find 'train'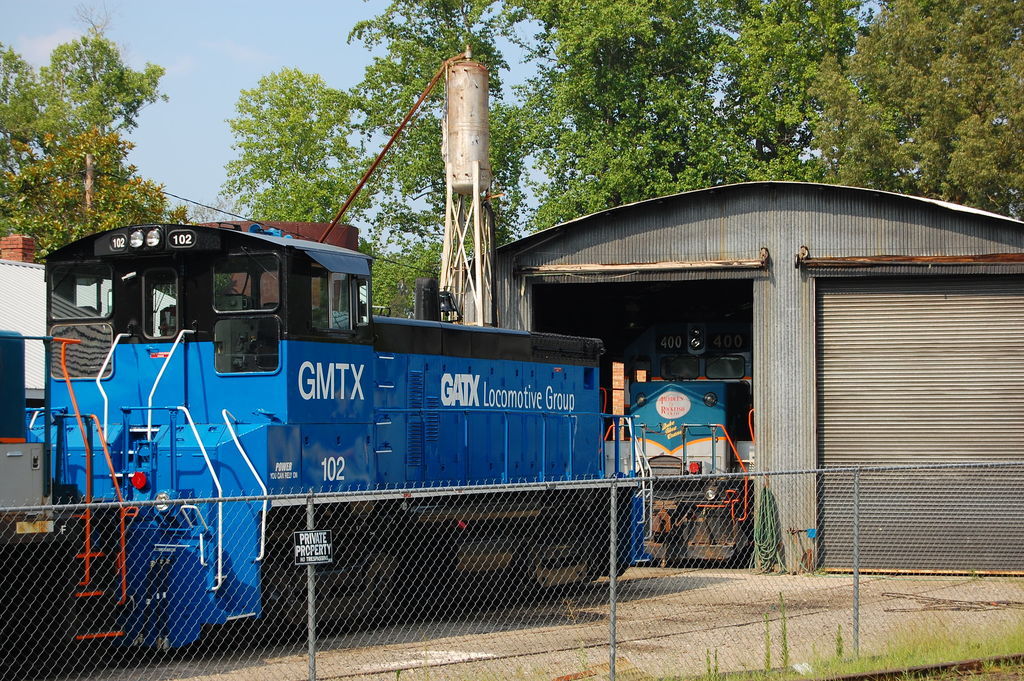
627,319,757,563
